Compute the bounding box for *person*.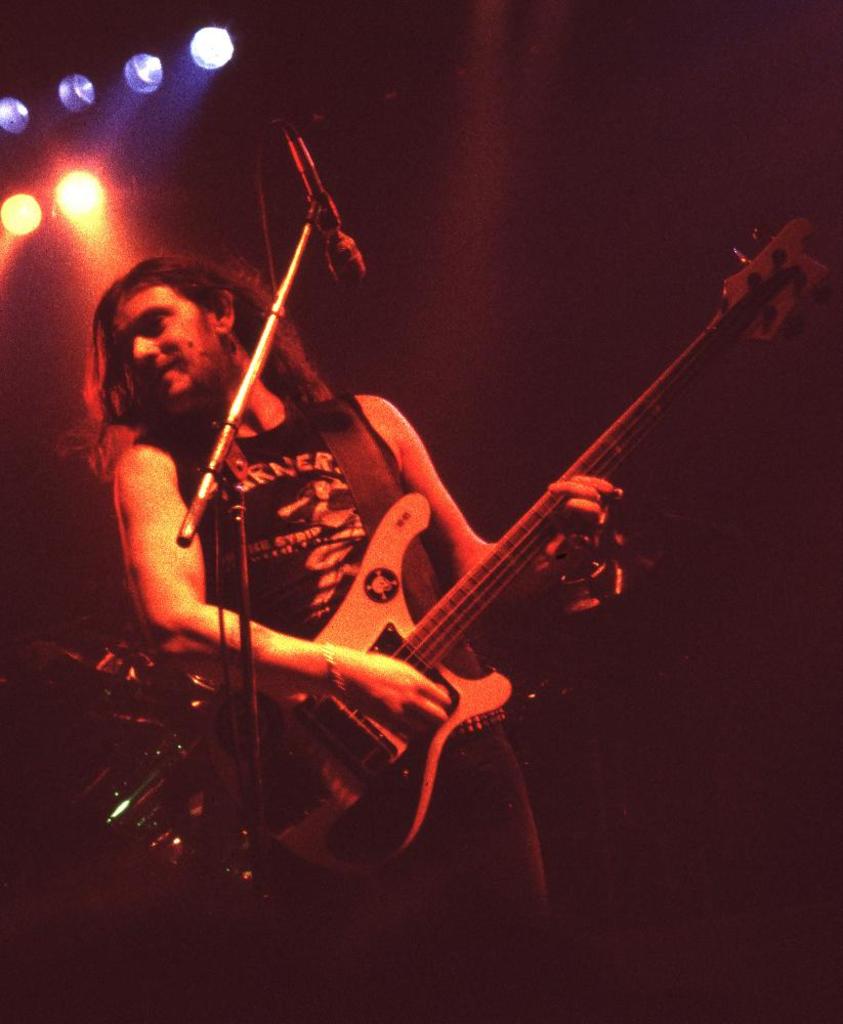
<bbox>61, 253, 628, 1022</bbox>.
